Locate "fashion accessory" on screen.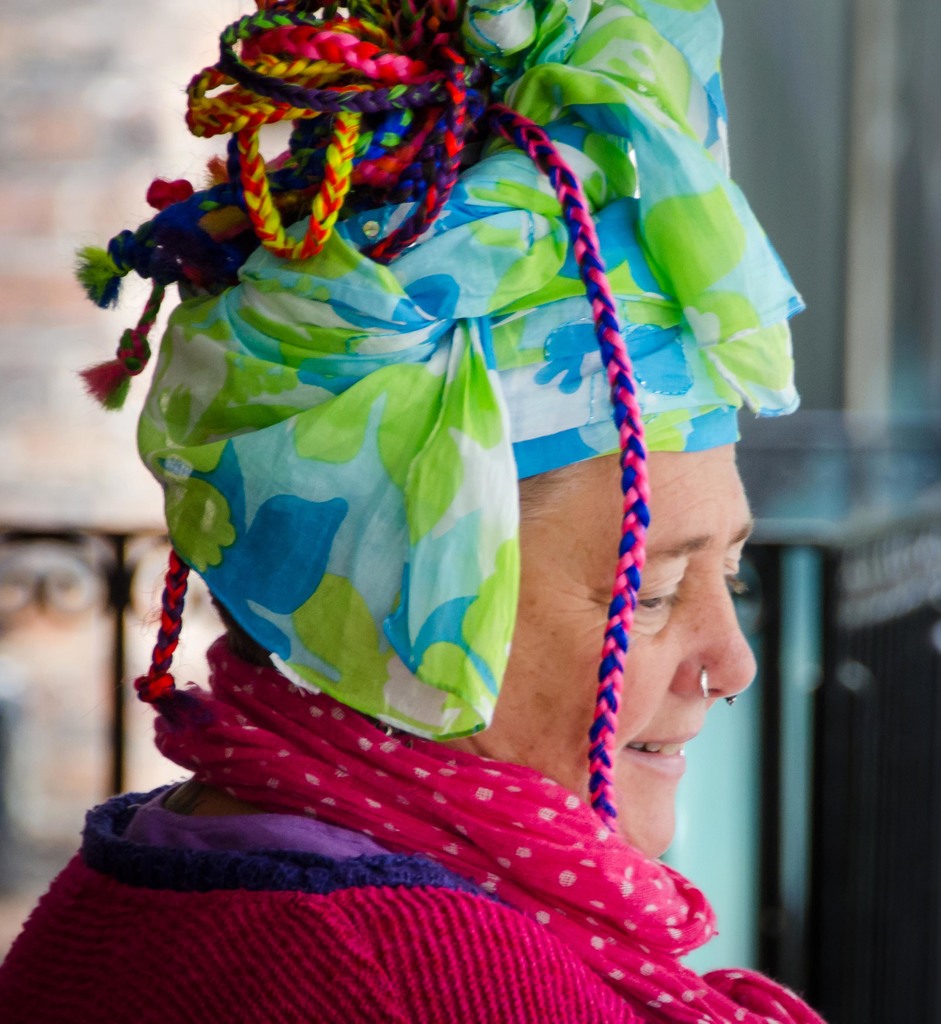
On screen at 722,693,739,712.
